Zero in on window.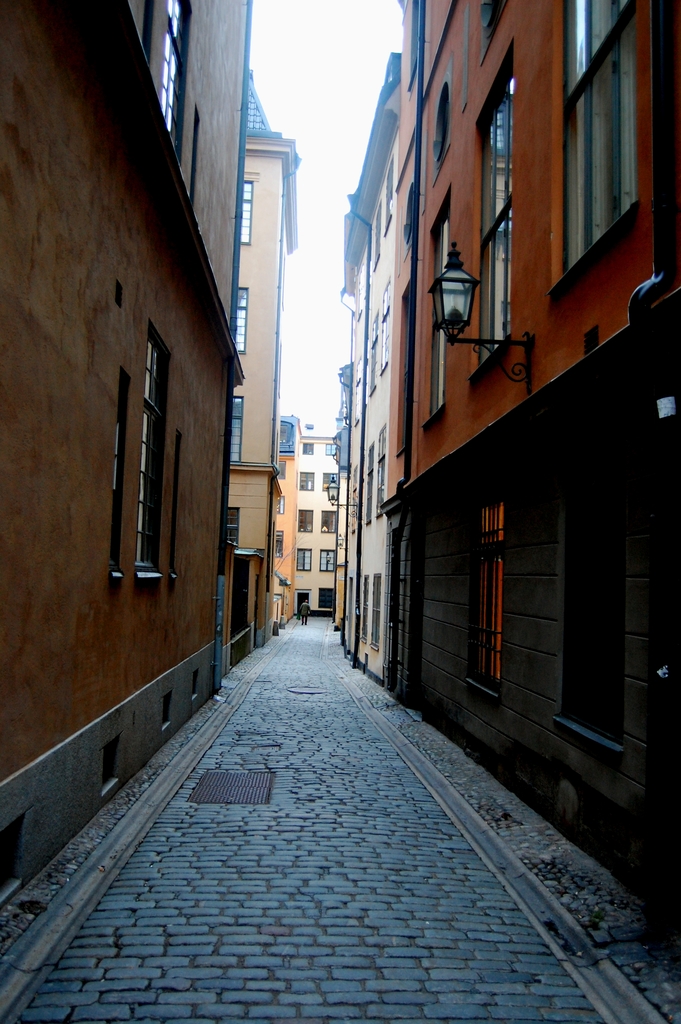
Zeroed in: (x1=277, y1=459, x2=284, y2=476).
